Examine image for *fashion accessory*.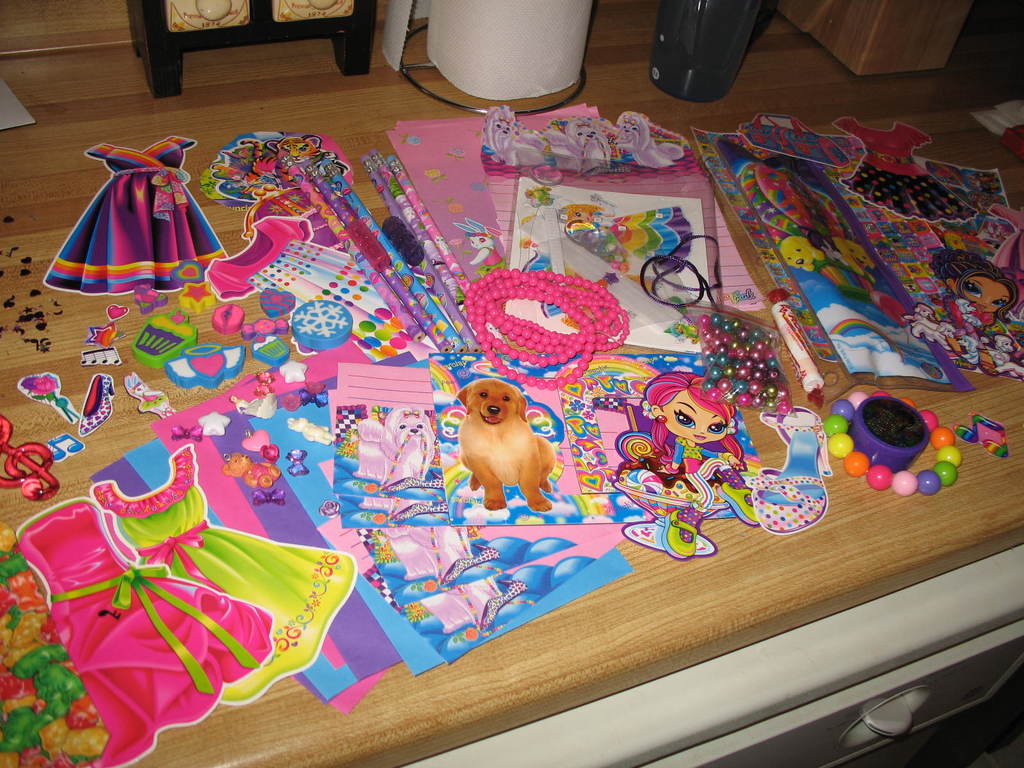
Examination result: (x1=49, y1=566, x2=260, y2=693).
